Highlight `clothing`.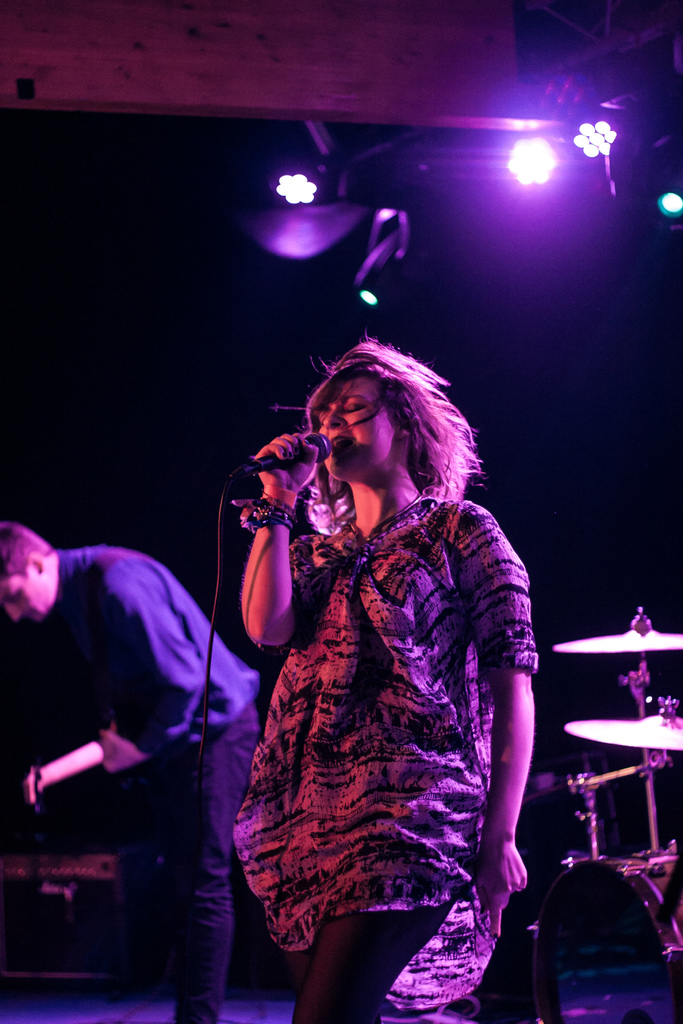
Highlighted region: {"left": 31, "top": 541, "right": 265, "bottom": 1018}.
